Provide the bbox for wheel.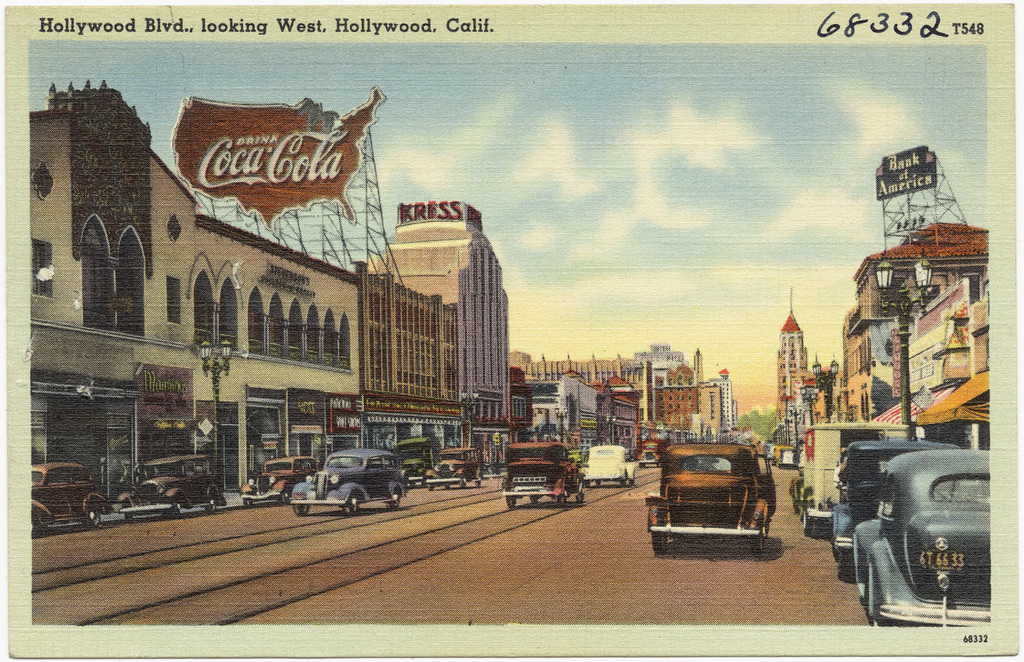
box(531, 490, 544, 504).
